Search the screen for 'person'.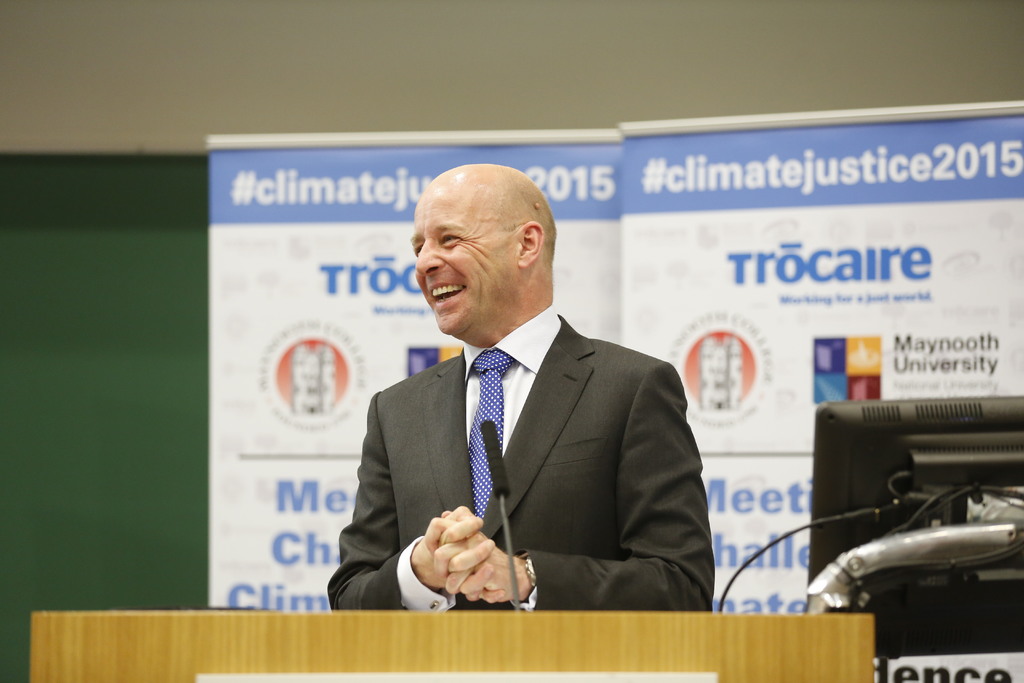
Found at x1=358 y1=164 x2=689 y2=642.
